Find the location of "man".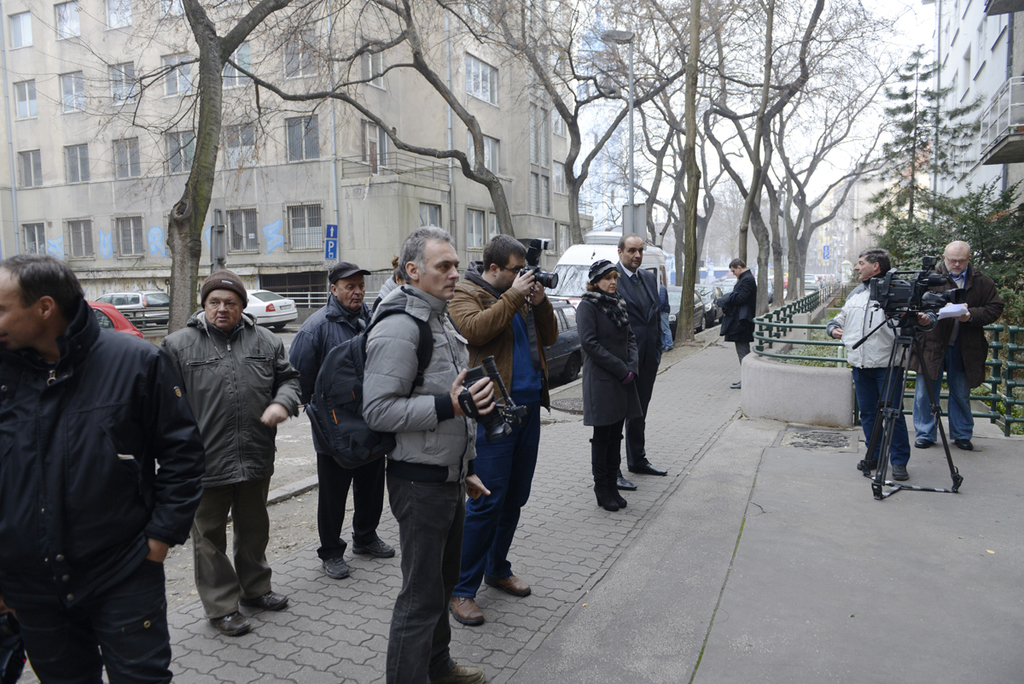
Location: bbox=(440, 231, 561, 628).
